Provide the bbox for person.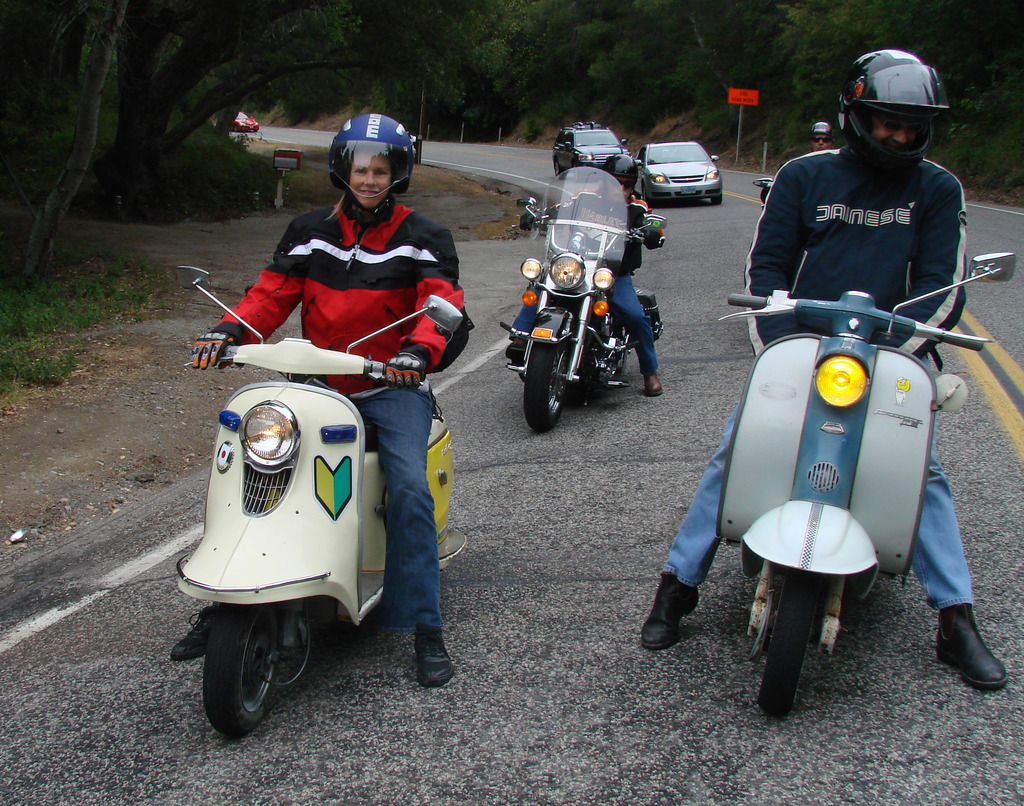
crop(505, 154, 668, 395).
